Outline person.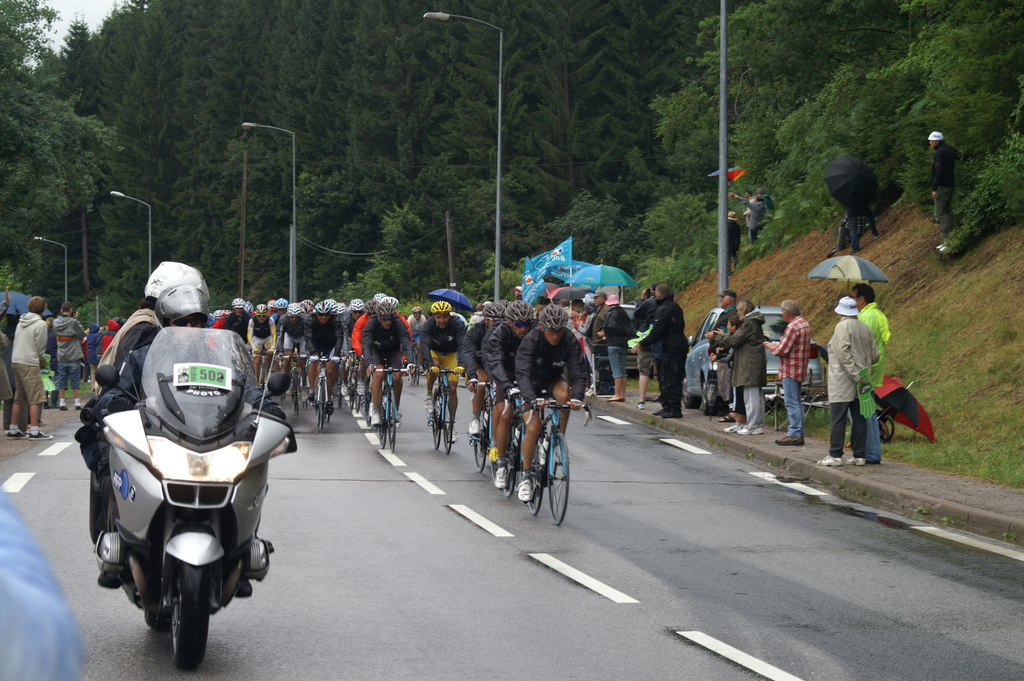
Outline: (left=764, top=297, right=807, bottom=445).
